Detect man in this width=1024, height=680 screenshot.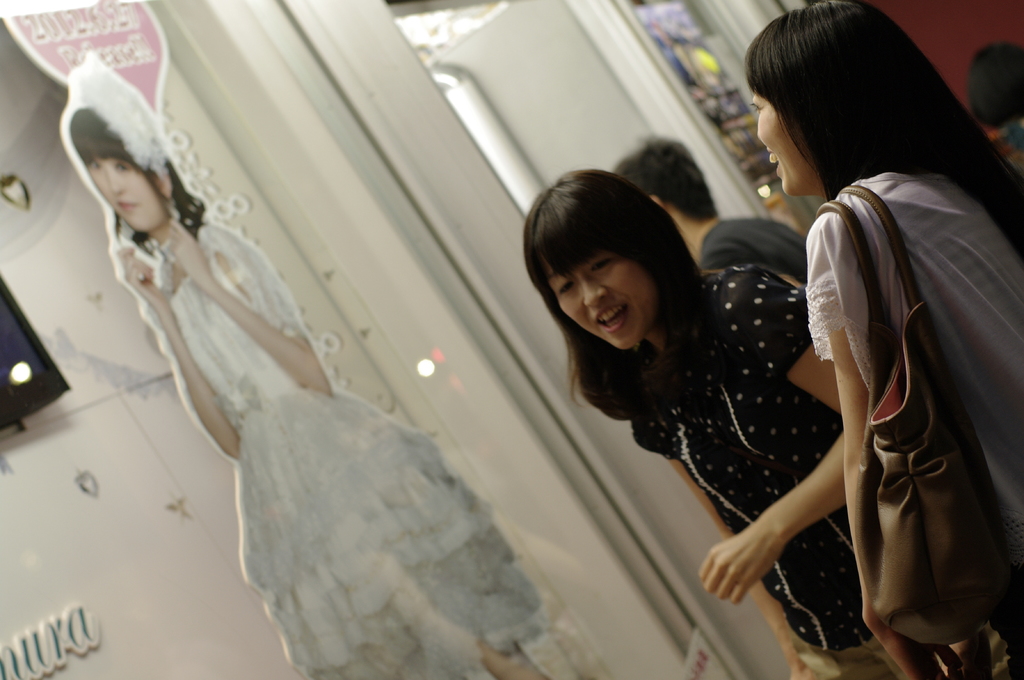
Detection: 600 120 814 285.
